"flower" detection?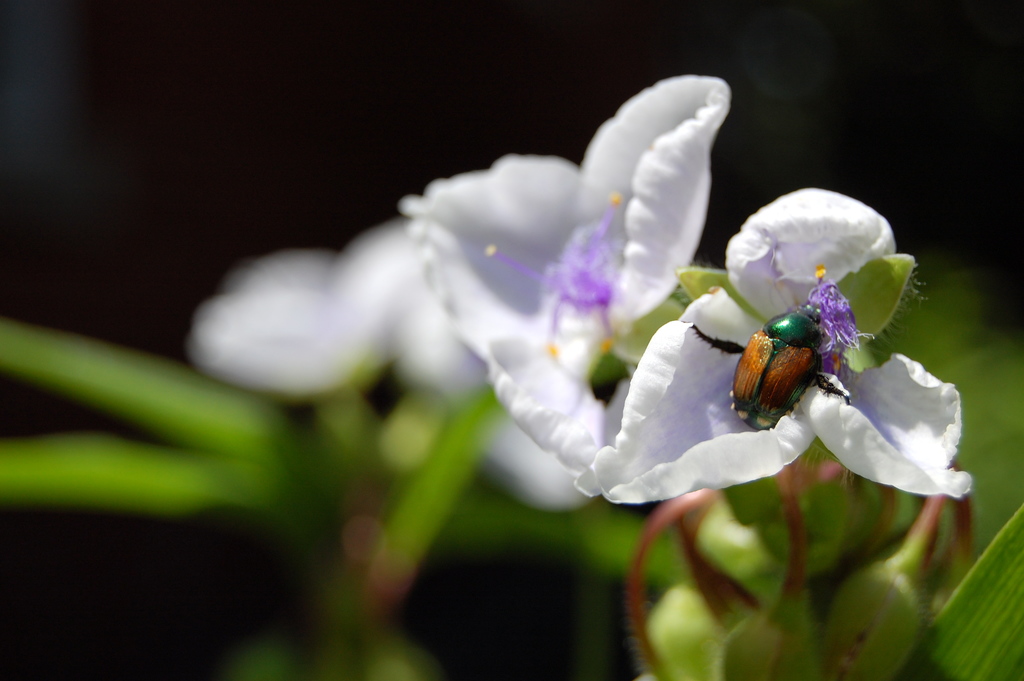
rect(577, 183, 973, 514)
